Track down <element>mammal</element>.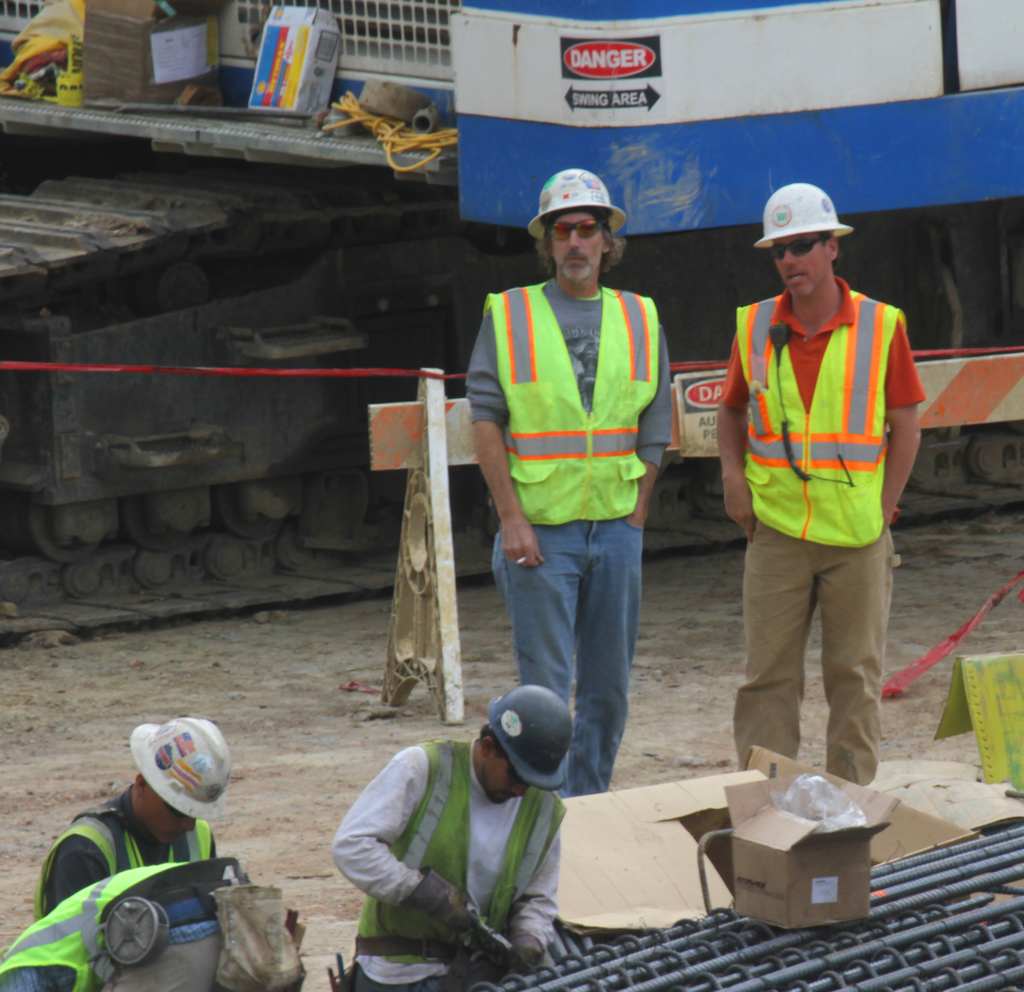
Tracked to detection(469, 170, 671, 799).
